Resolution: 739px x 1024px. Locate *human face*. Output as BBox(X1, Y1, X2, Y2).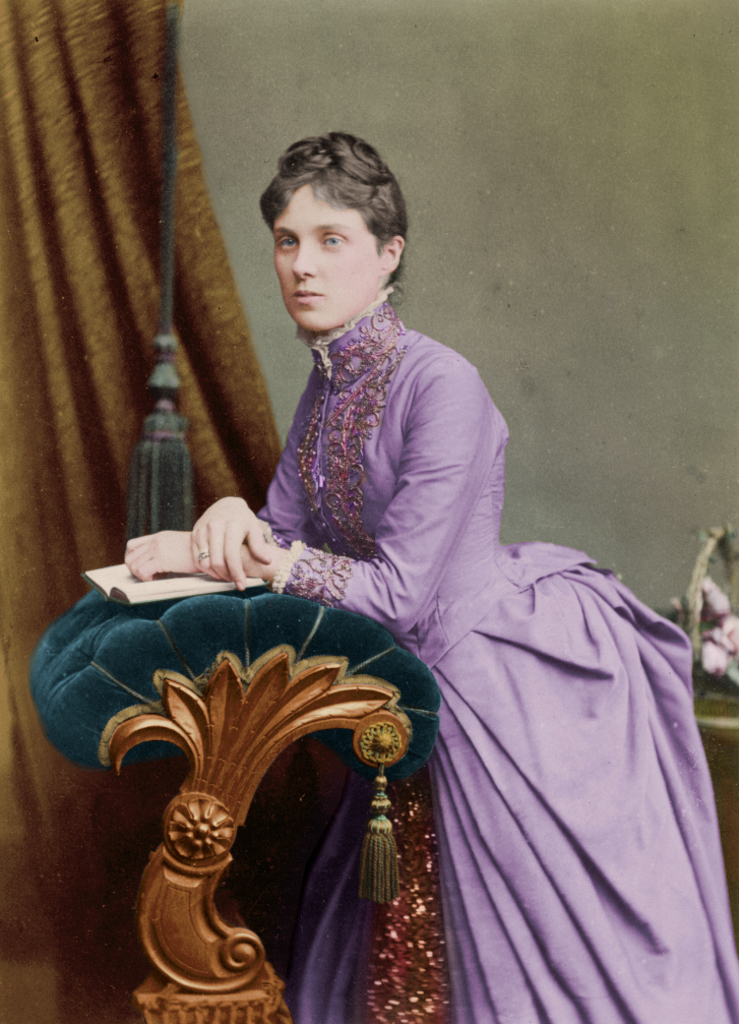
BBox(272, 178, 379, 332).
